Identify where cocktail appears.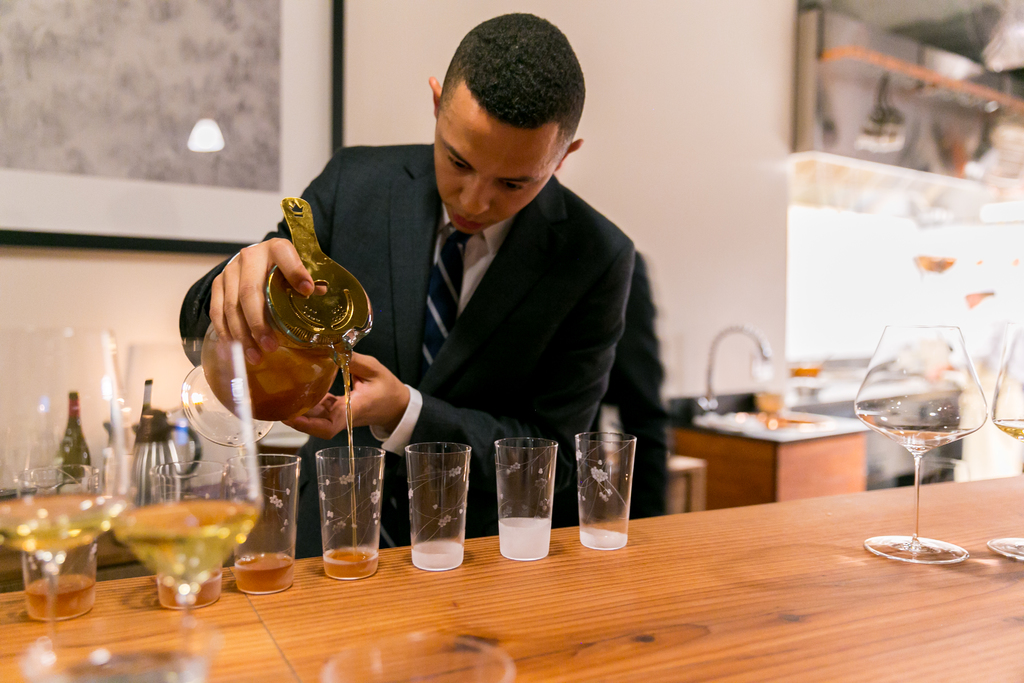
Appears at left=0, top=325, right=116, bottom=682.
